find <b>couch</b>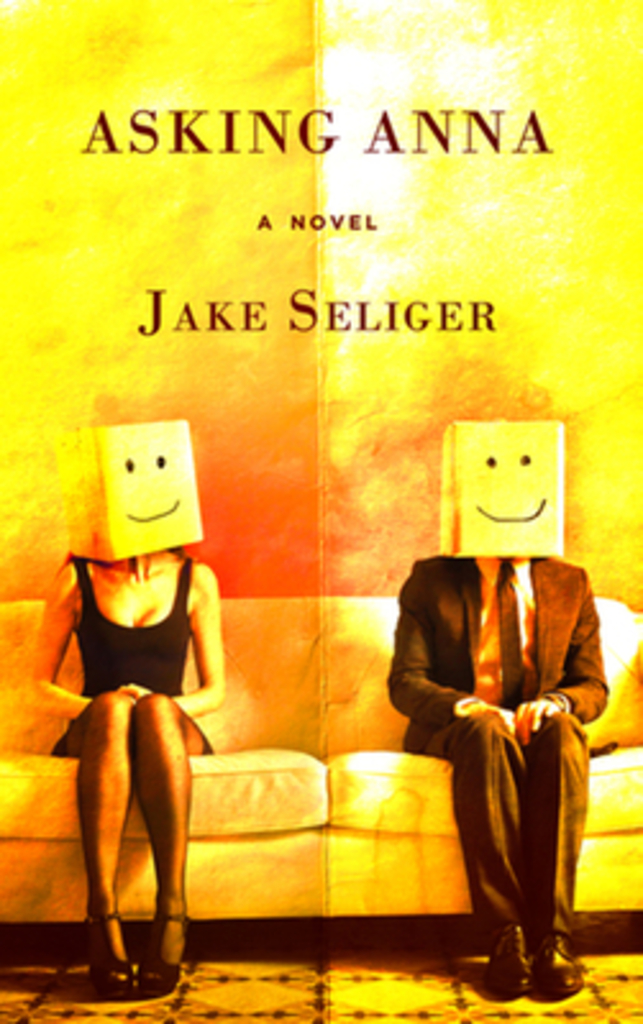
[0,594,640,945]
